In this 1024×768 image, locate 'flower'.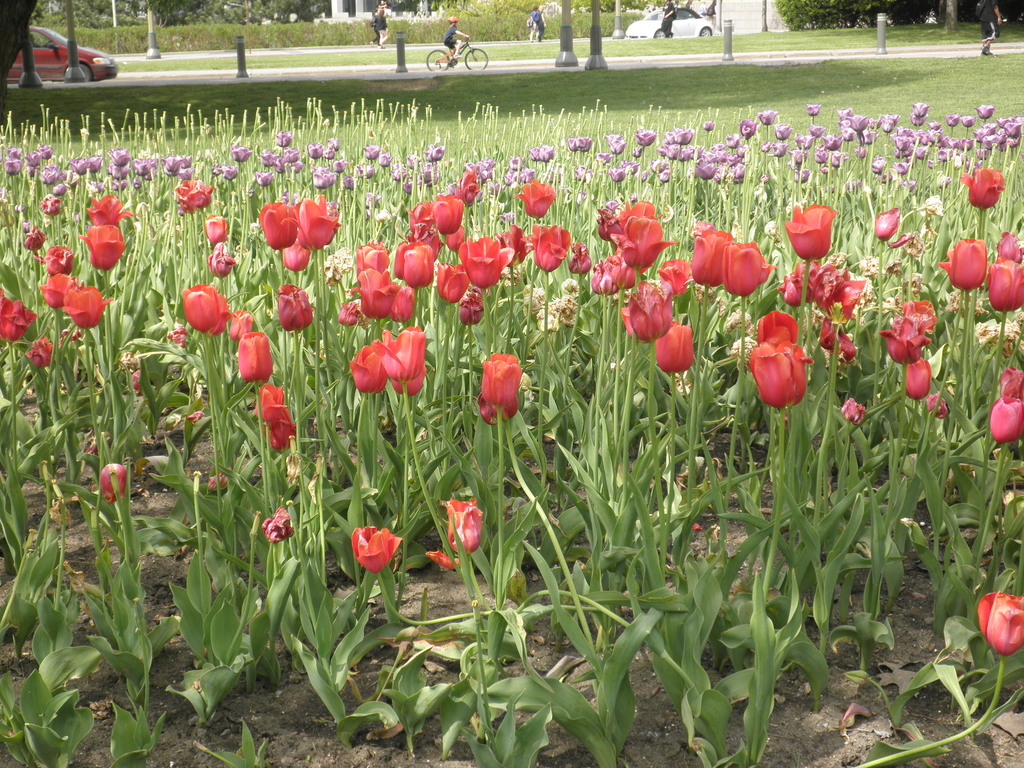
Bounding box: pyautogui.locateOnScreen(975, 595, 1023, 655).
